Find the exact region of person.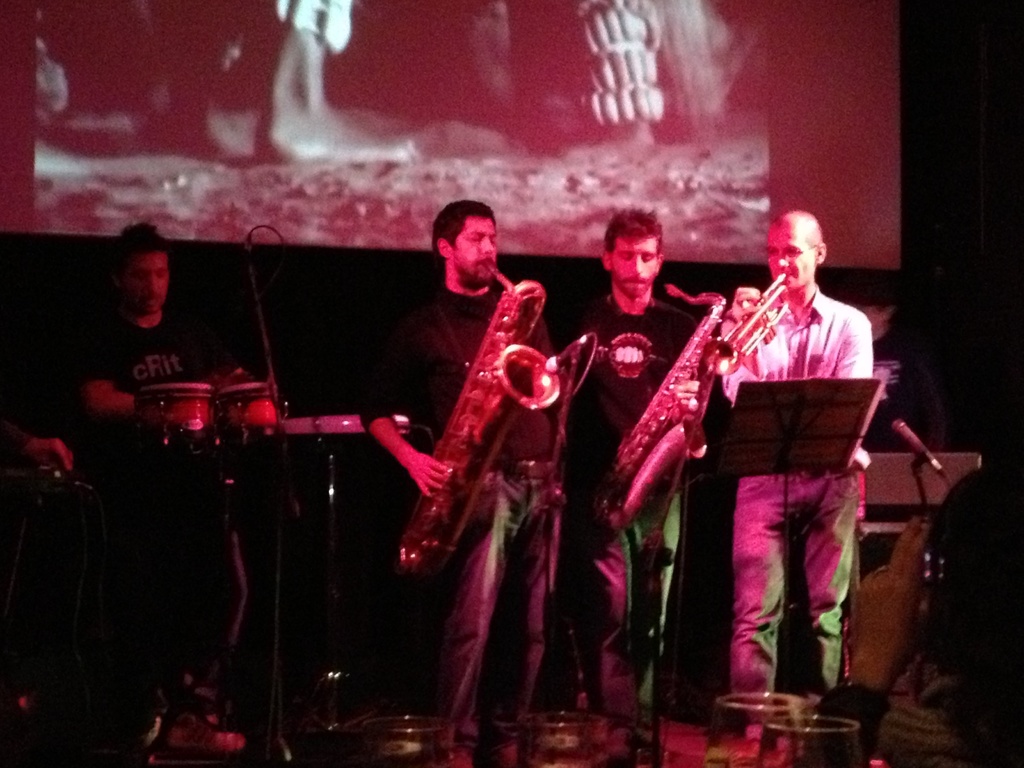
Exact region: (x1=83, y1=218, x2=257, y2=754).
